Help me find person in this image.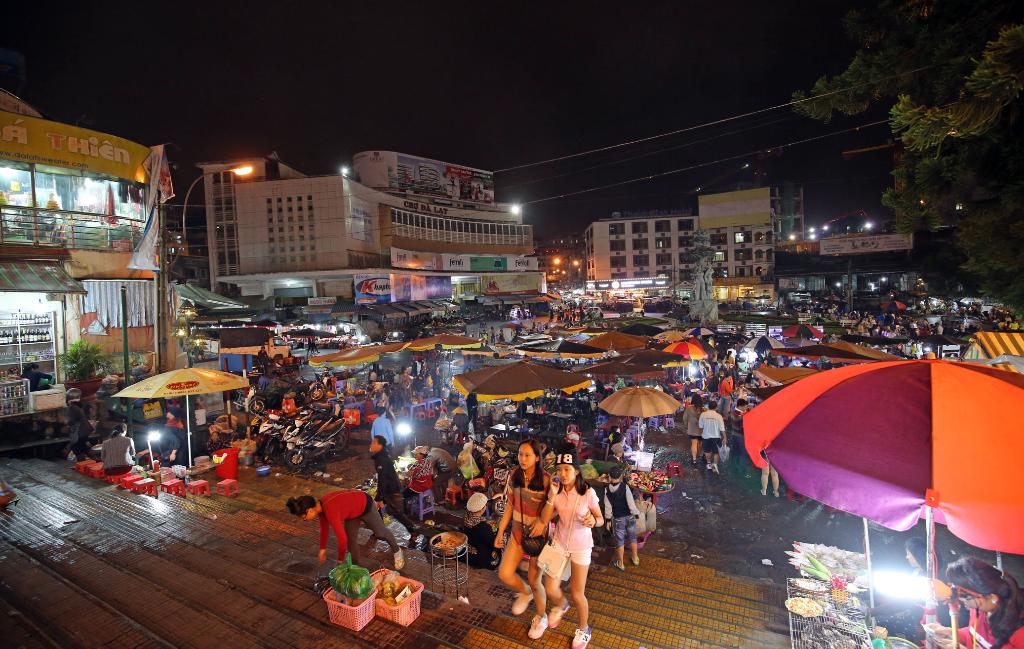
Found it: region(533, 463, 605, 636).
